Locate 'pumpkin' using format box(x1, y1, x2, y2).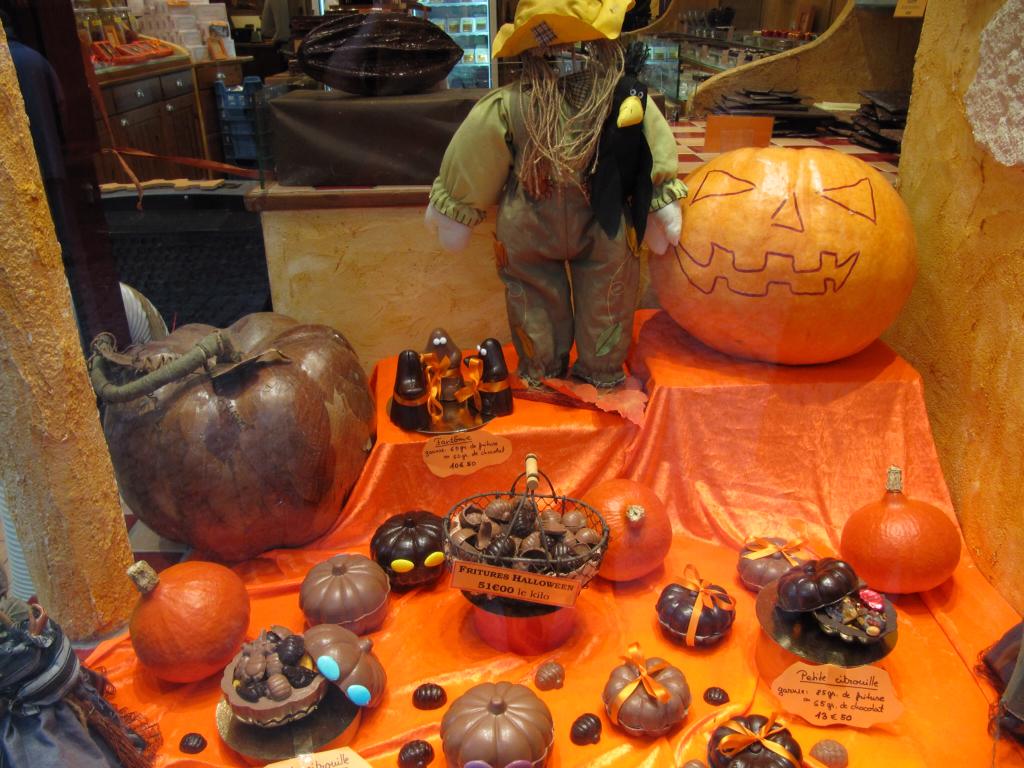
box(652, 141, 921, 369).
